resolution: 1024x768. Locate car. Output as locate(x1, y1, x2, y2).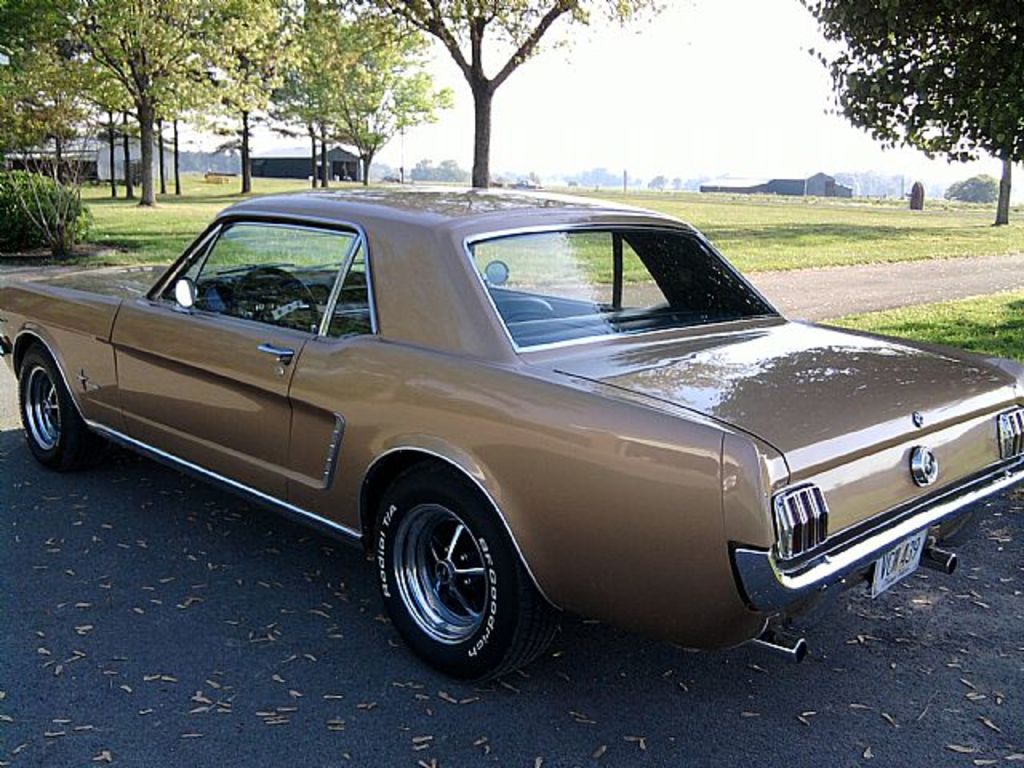
locate(3, 182, 1022, 688).
